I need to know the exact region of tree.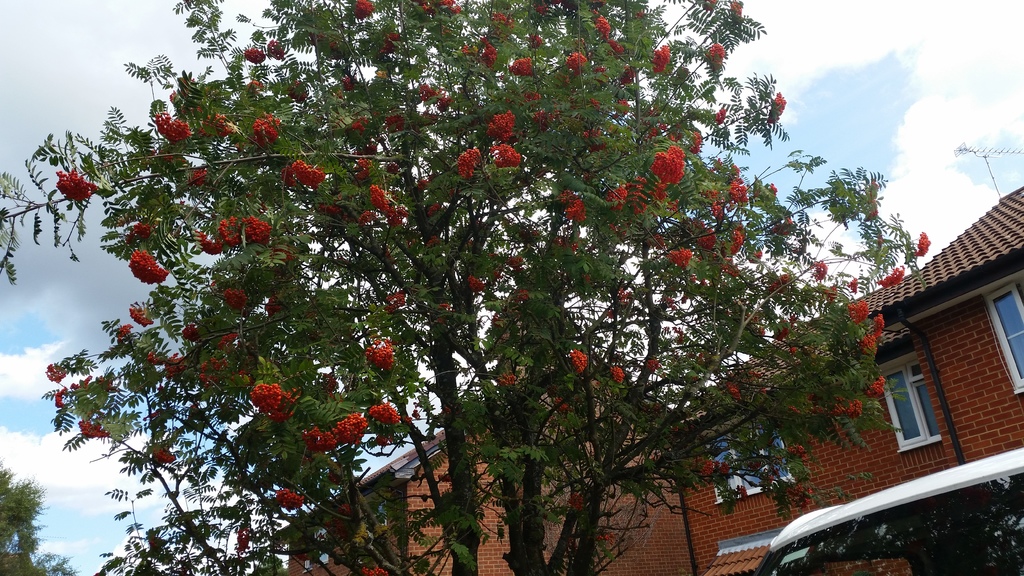
Region: bbox=[0, 463, 79, 575].
